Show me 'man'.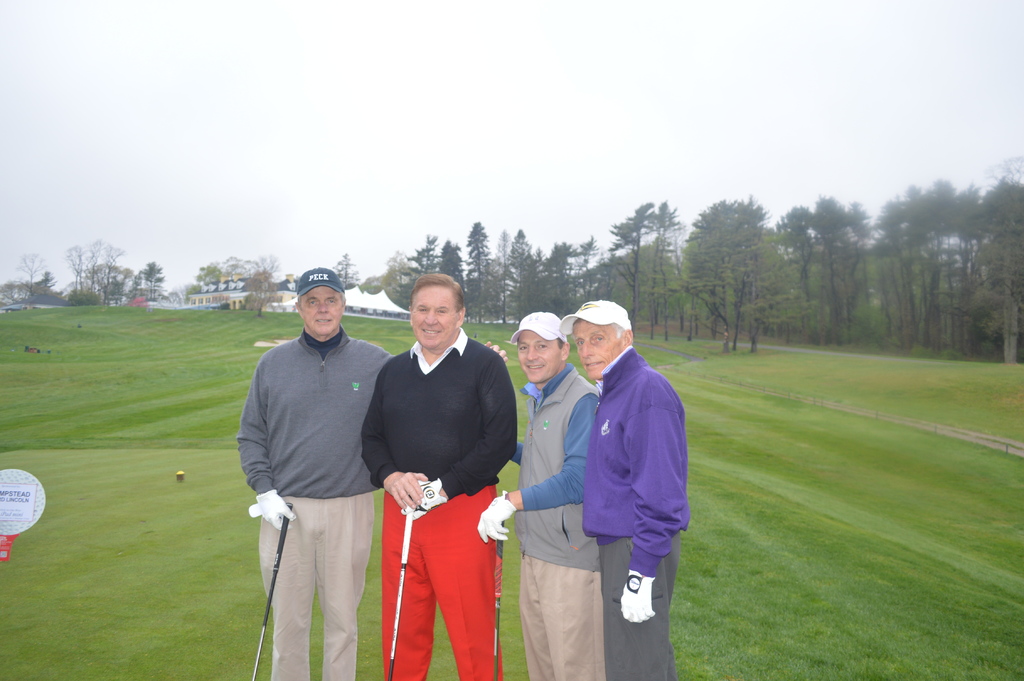
'man' is here: select_region(556, 299, 691, 680).
